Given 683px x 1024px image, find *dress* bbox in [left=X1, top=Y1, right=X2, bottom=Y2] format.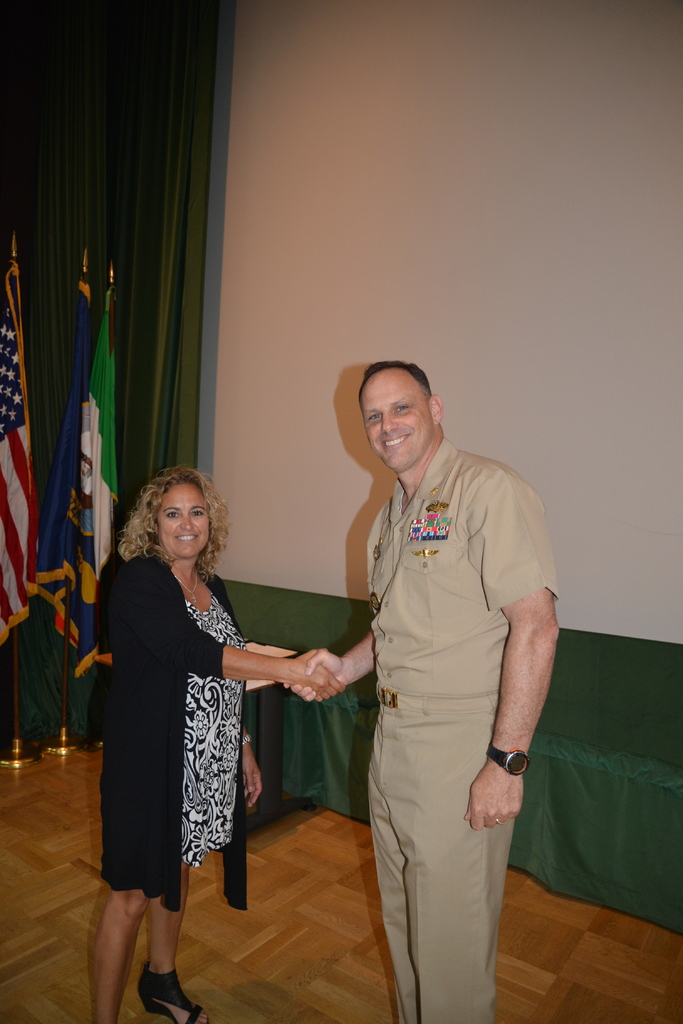
[left=87, top=552, right=256, bottom=923].
